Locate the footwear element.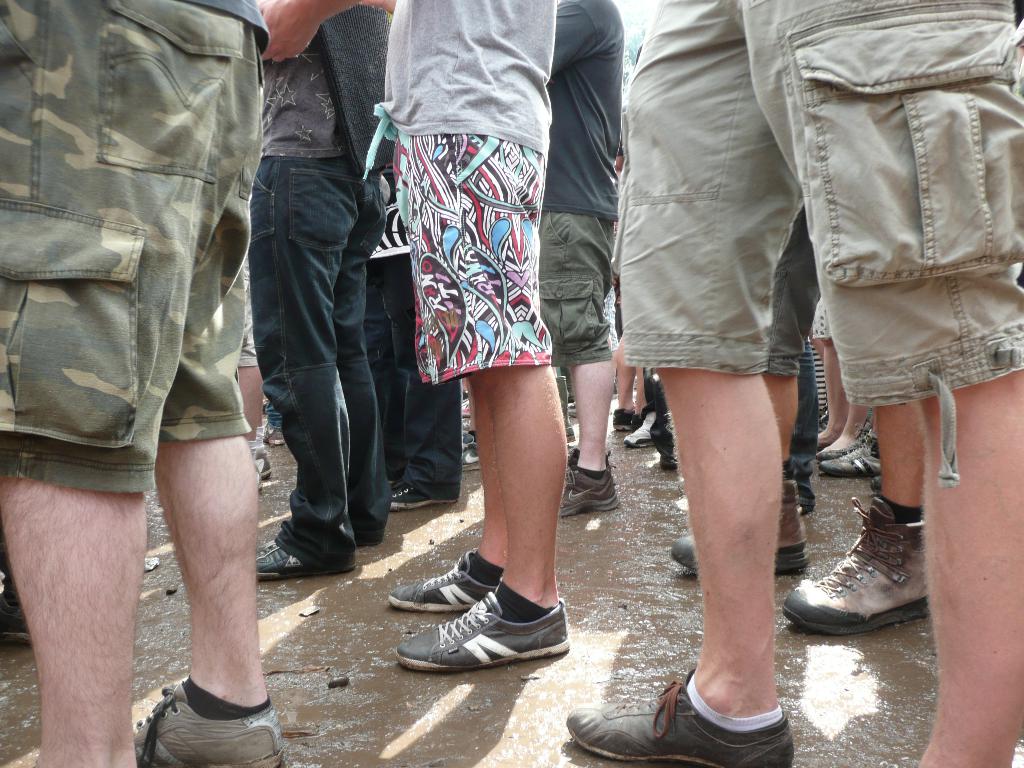
Element bbox: 820:428:882:475.
